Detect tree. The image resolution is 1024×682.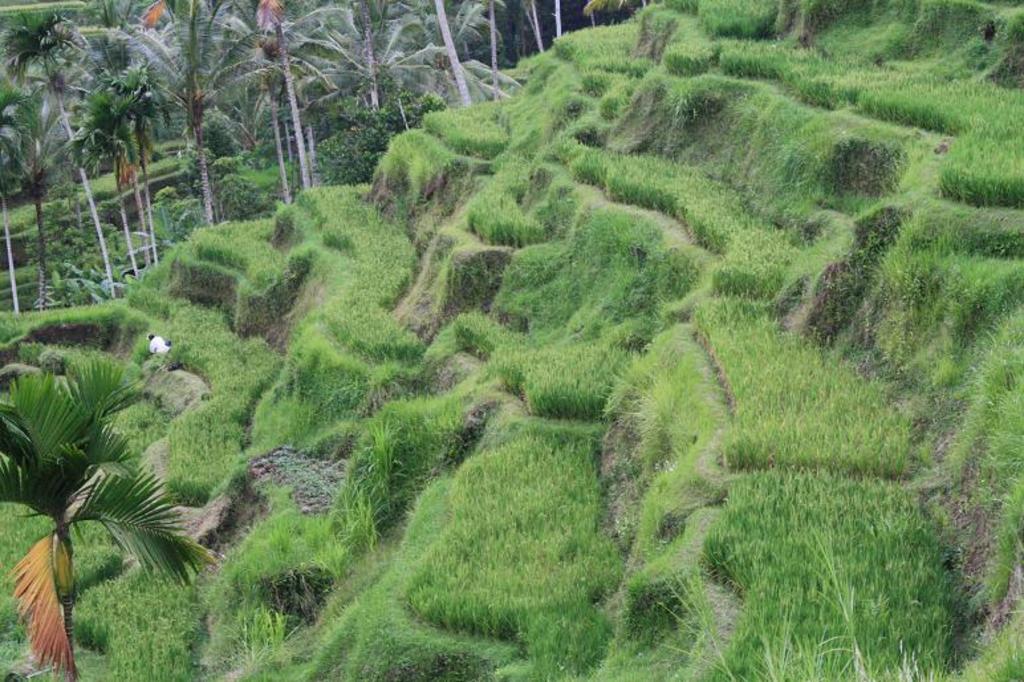
{"left": 131, "top": 0, "right": 268, "bottom": 235}.
